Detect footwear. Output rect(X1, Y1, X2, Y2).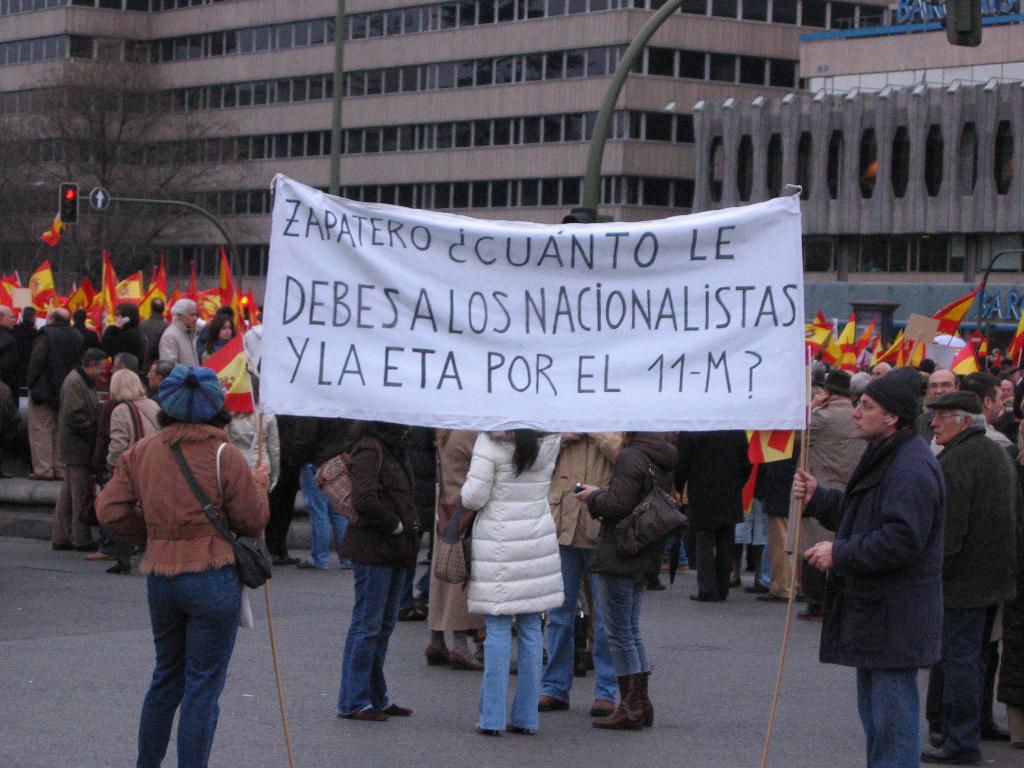
rect(107, 558, 128, 579).
